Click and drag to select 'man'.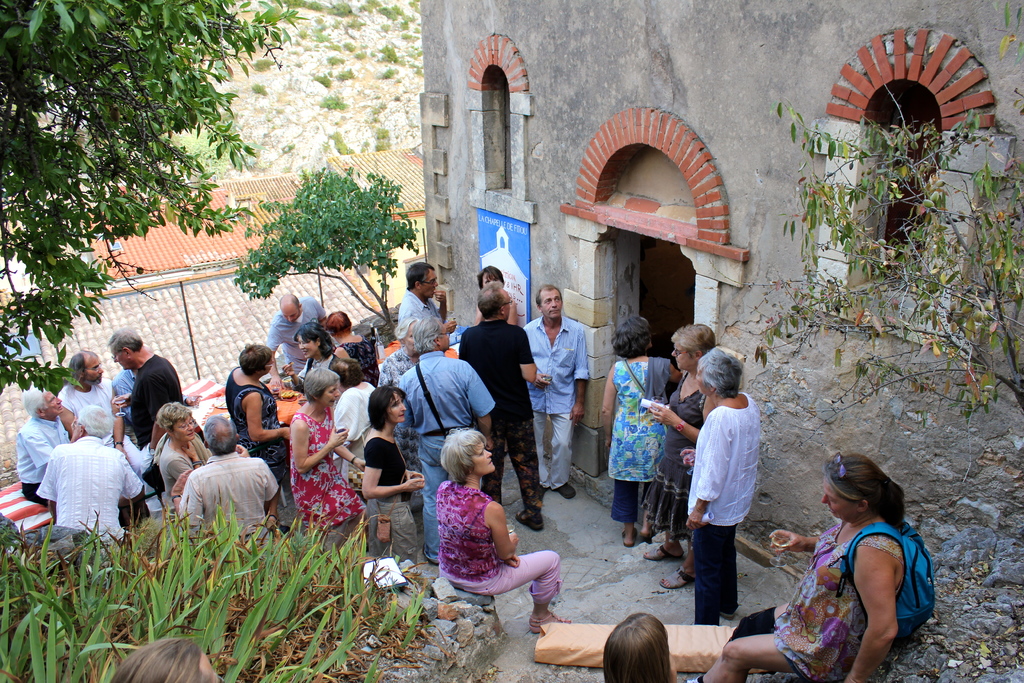
Selection: rect(18, 383, 80, 514).
